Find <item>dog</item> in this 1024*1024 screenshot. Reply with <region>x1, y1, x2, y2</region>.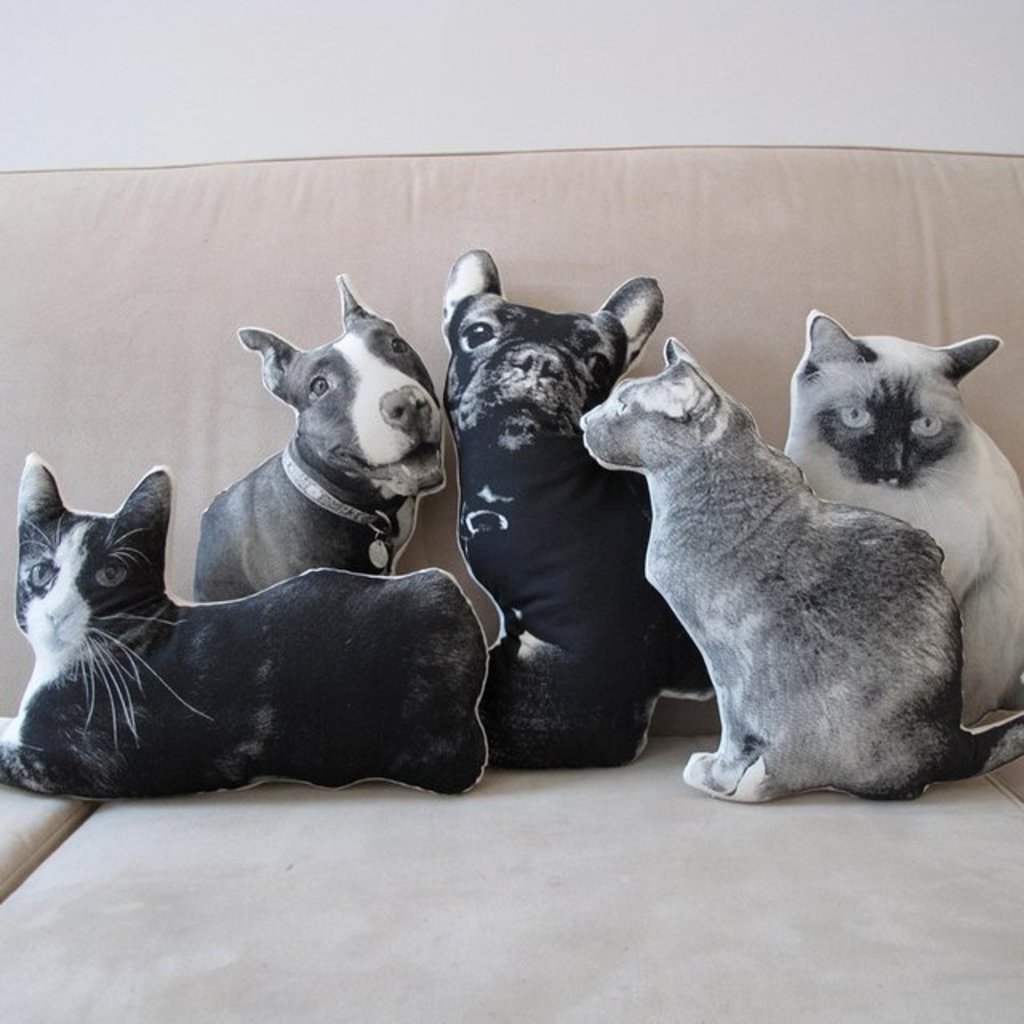
<region>432, 235, 725, 784</region>.
